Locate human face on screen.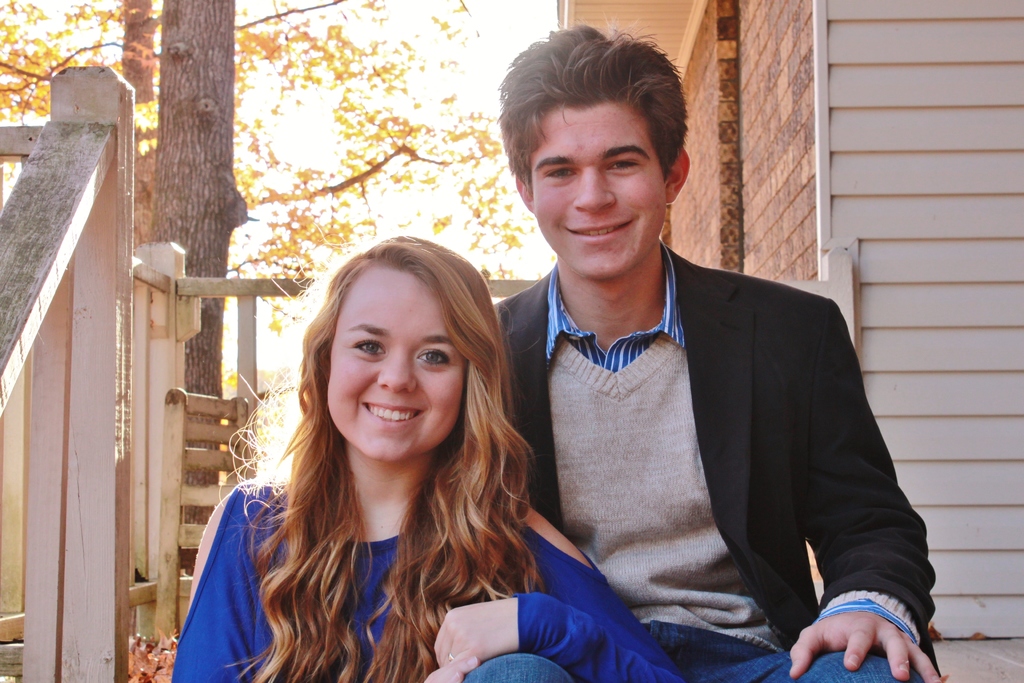
On screen at (326,269,463,457).
